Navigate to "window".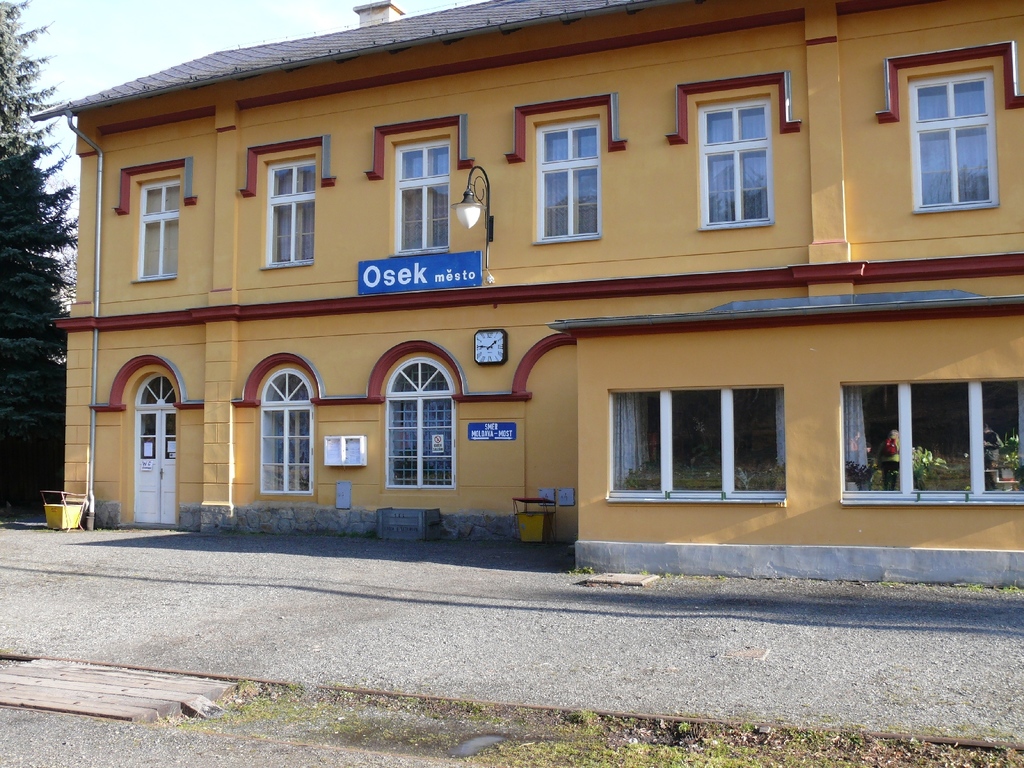
Navigation target: l=838, t=378, r=1023, b=508.
